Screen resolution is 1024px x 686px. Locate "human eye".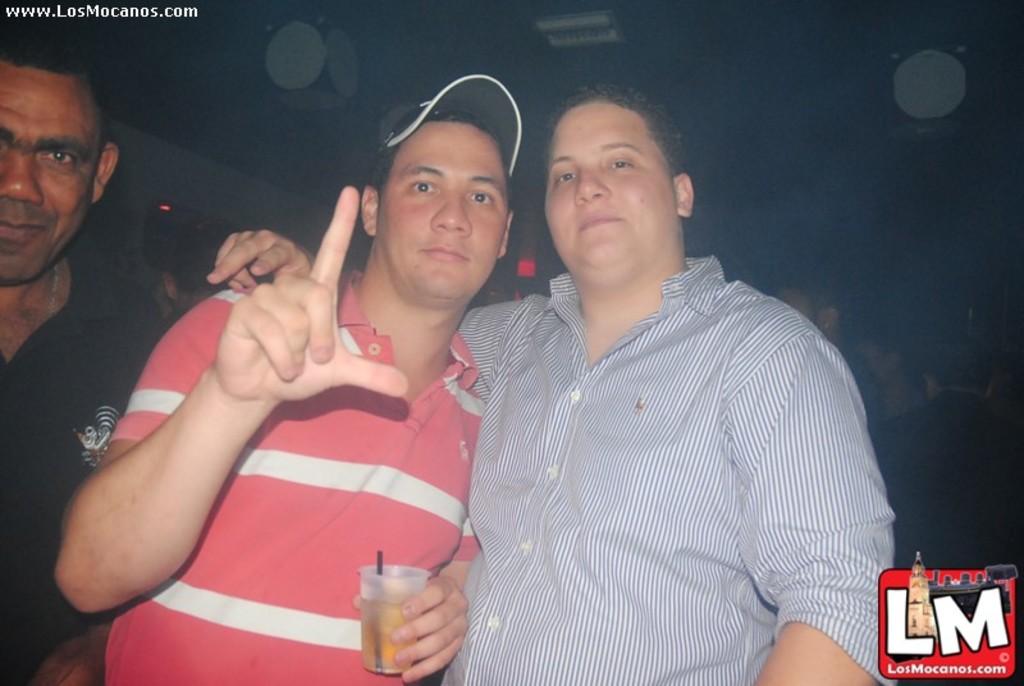
bbox=(399, 172, 445, 201).
